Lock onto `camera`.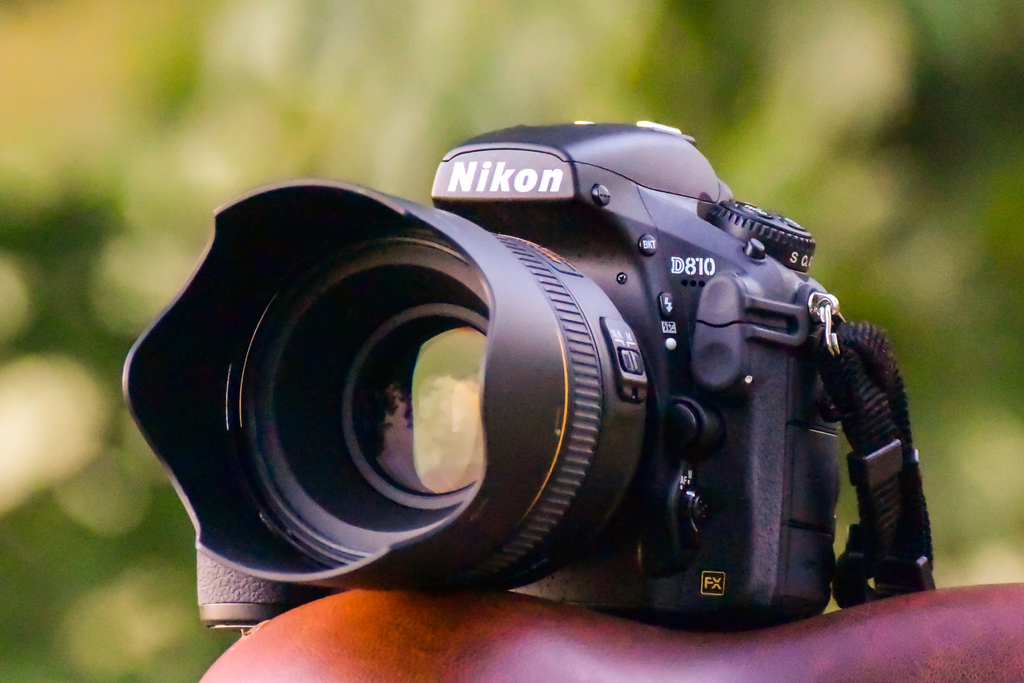
Locked: box(156, 121, 931, 621).
